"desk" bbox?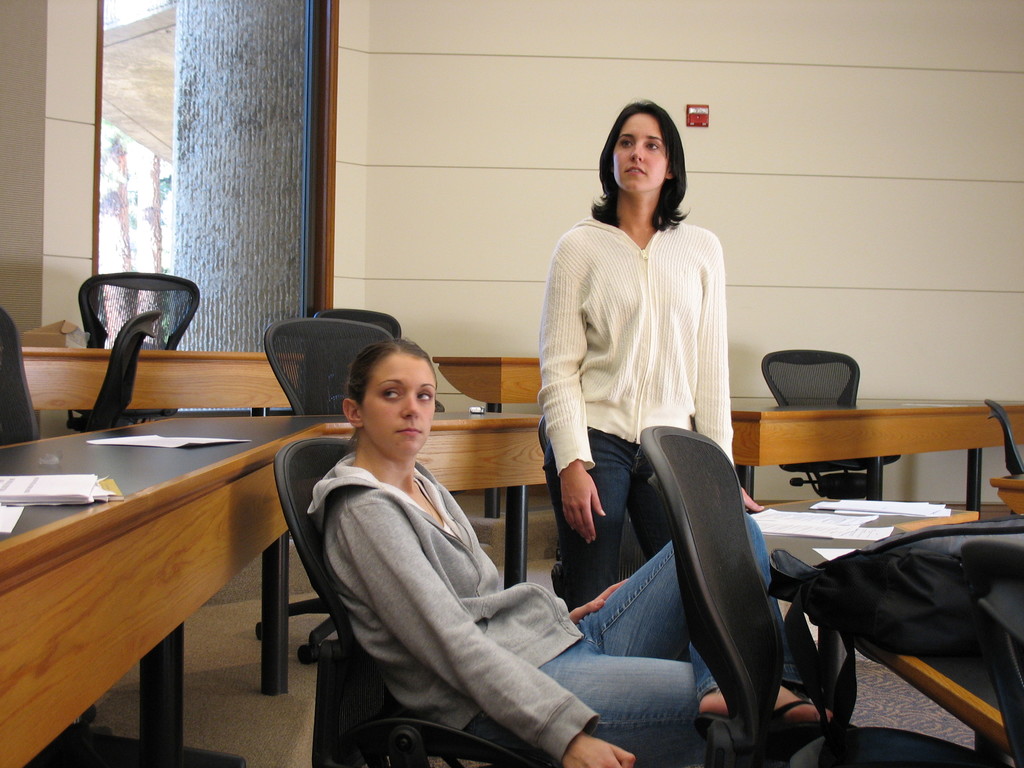
(left=109, top=369, right=941, bottom=749)
